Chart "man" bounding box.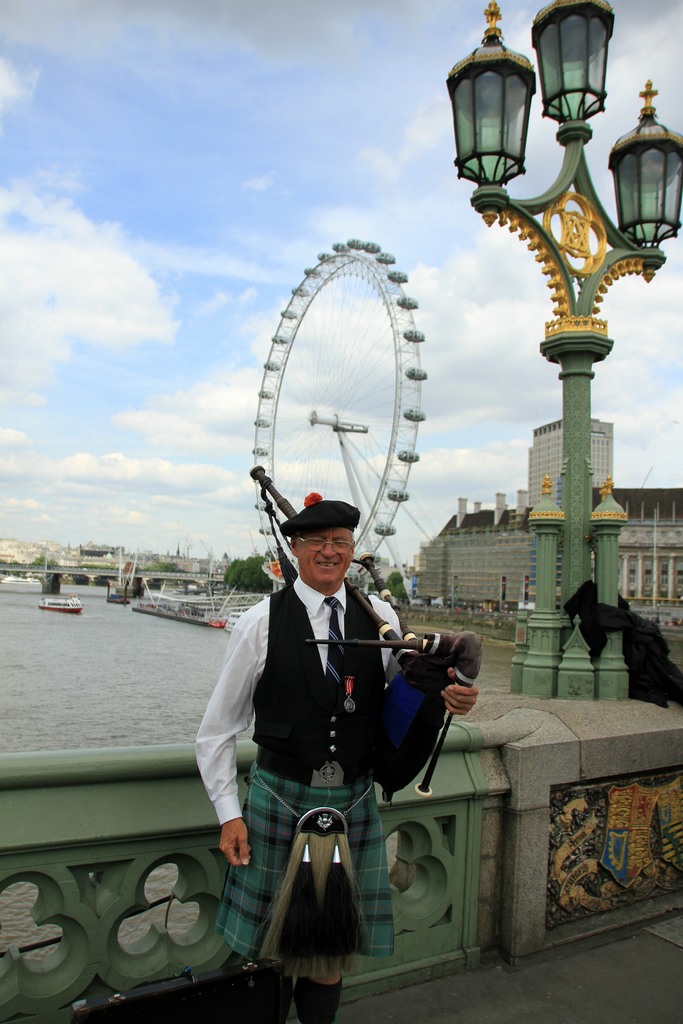
Charted: BBox(194, 500, 473, 961).
